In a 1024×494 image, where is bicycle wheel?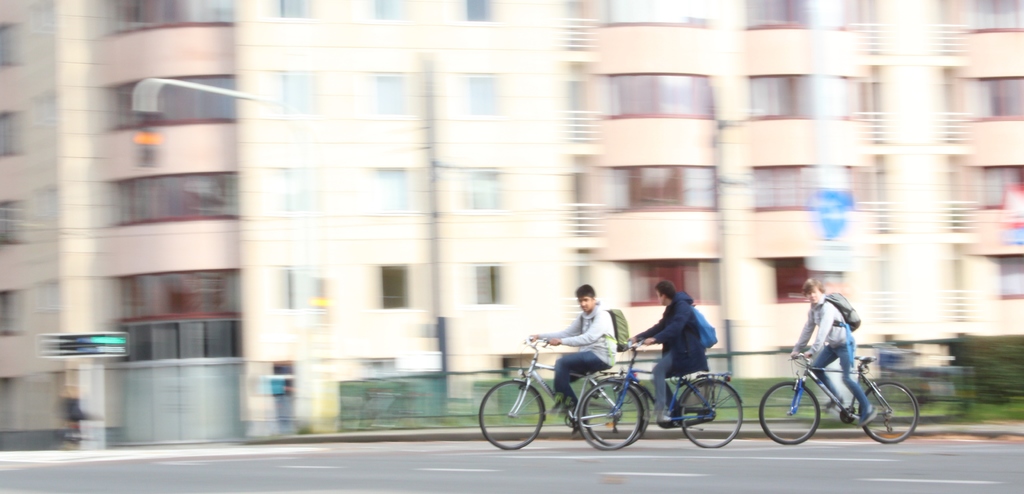
{"left": 674, "top": 381, "right": 742, "bottom": 449}.
